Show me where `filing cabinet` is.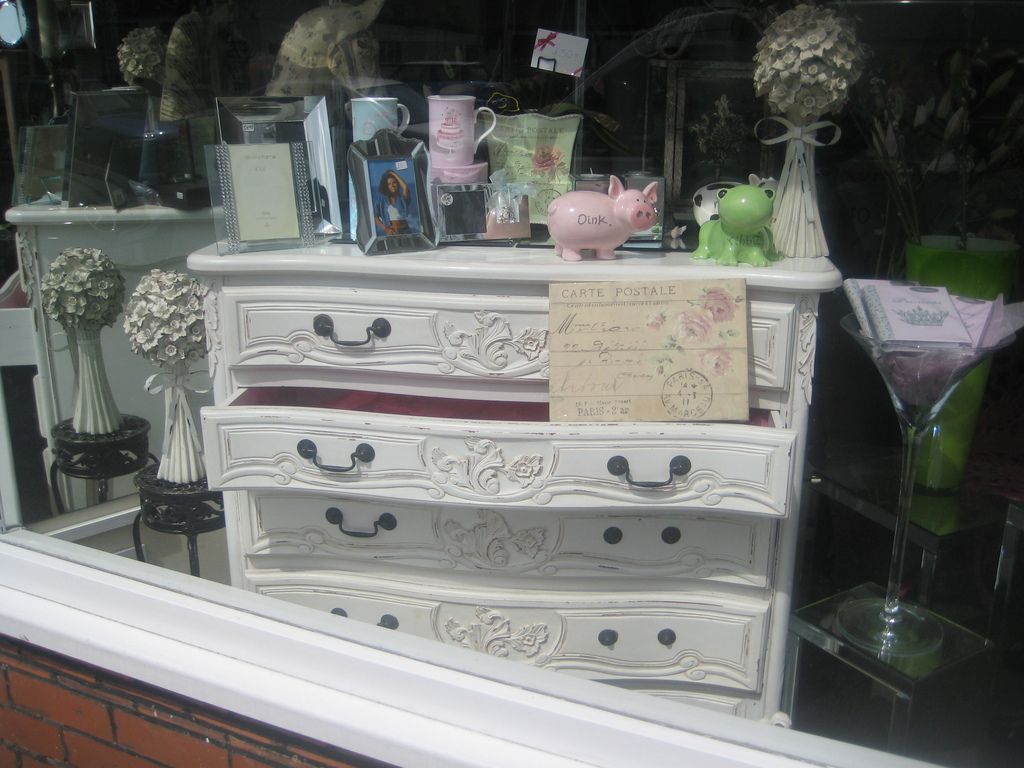
`filing cabinet` is at (200, 241, 843, 732).
